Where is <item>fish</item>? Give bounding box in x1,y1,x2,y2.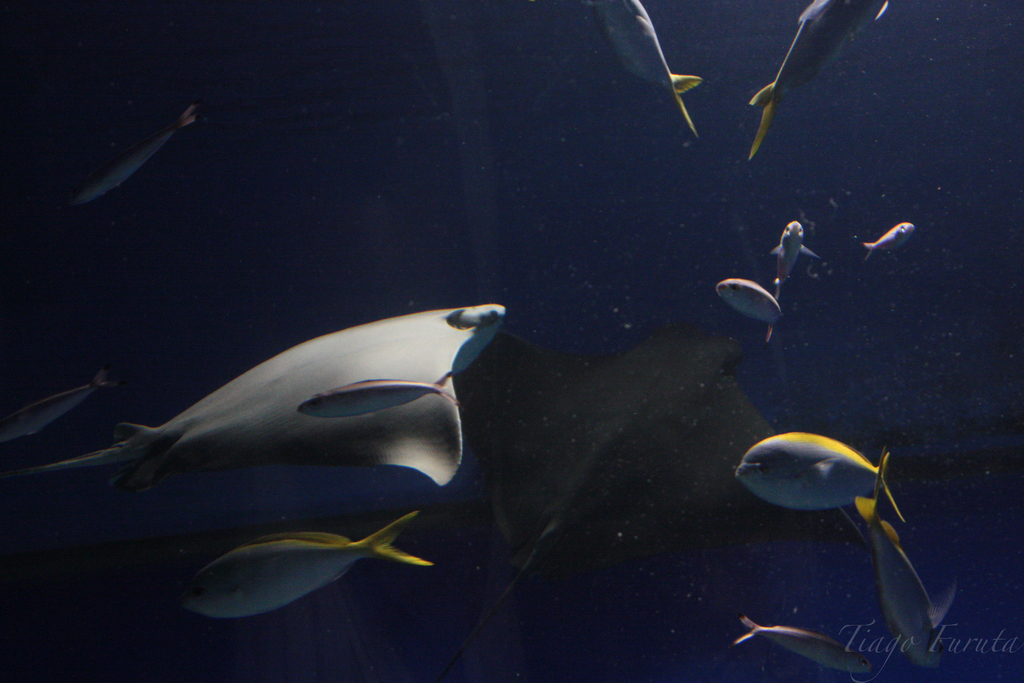
767,220,822,340.
